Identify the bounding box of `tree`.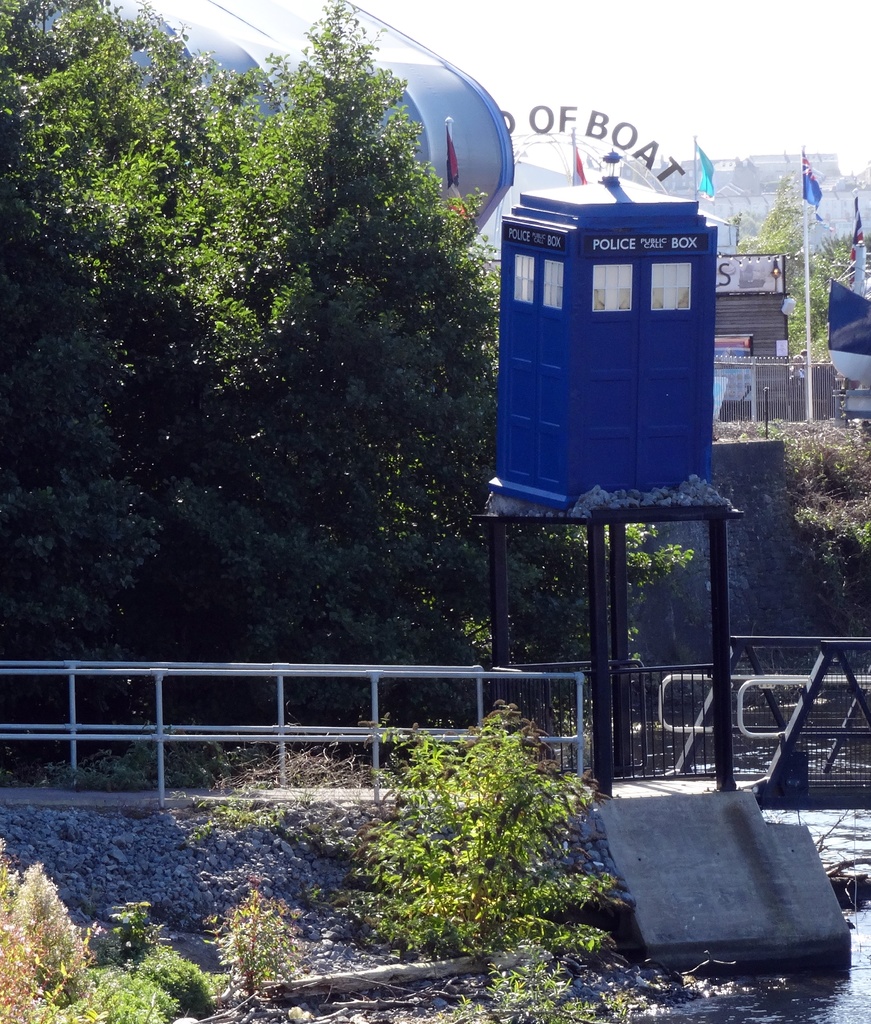
bbox=[730, 169, 870, 365].
